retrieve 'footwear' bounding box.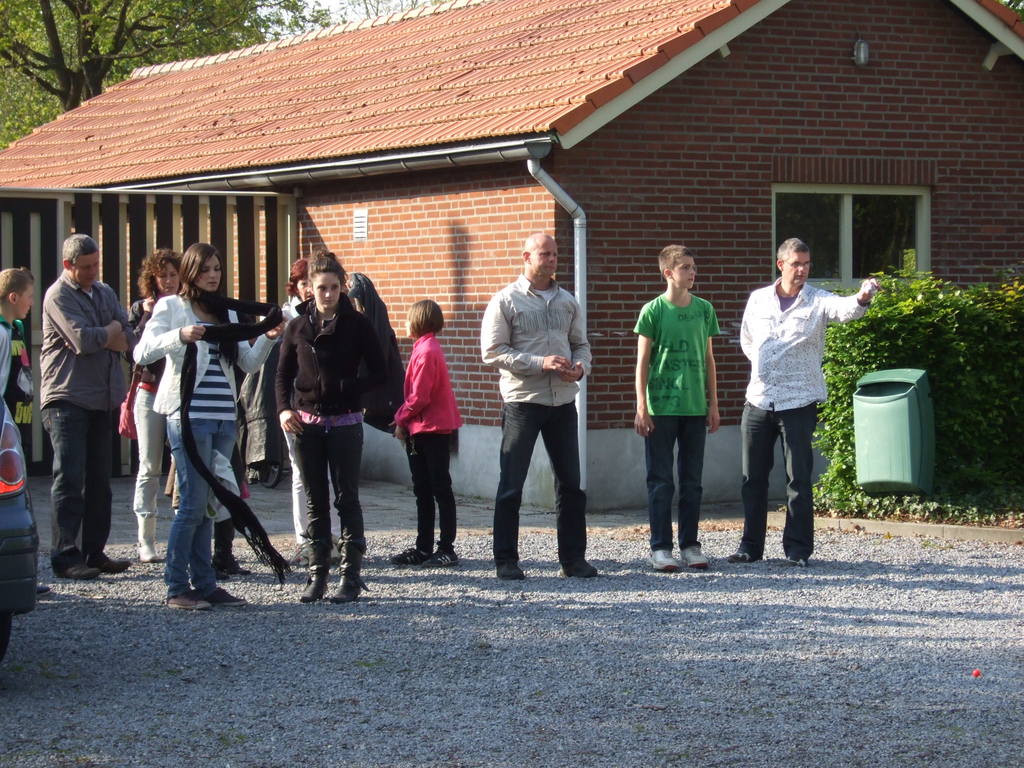
Bounding box: <region>682, 543, 708, 569</region>.
